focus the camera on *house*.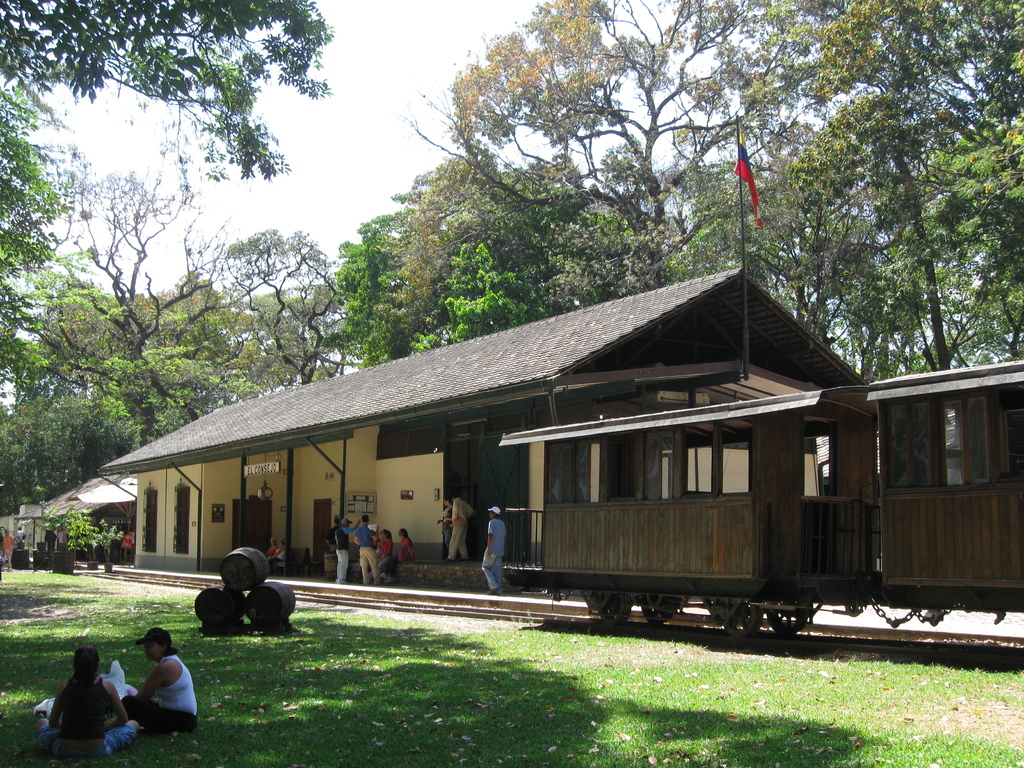
Focus region: select_region(892, 369, 1023, 618).
